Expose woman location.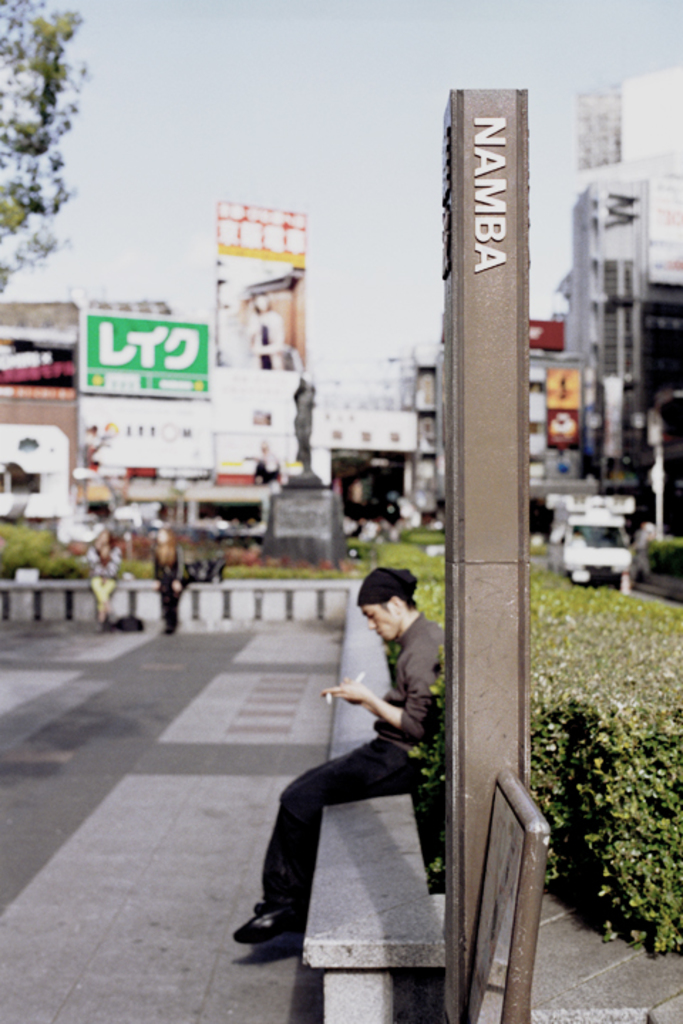
Exposed at crop(151, 522, 185, 637).
